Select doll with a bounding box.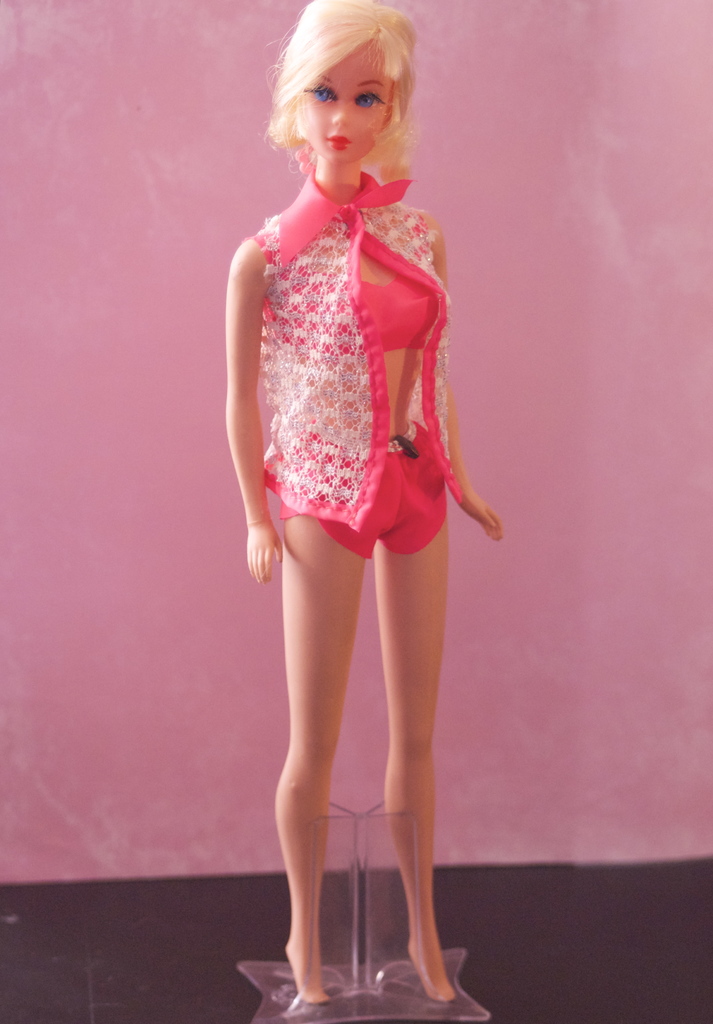
BBox(213, 0, 508, 1018).
